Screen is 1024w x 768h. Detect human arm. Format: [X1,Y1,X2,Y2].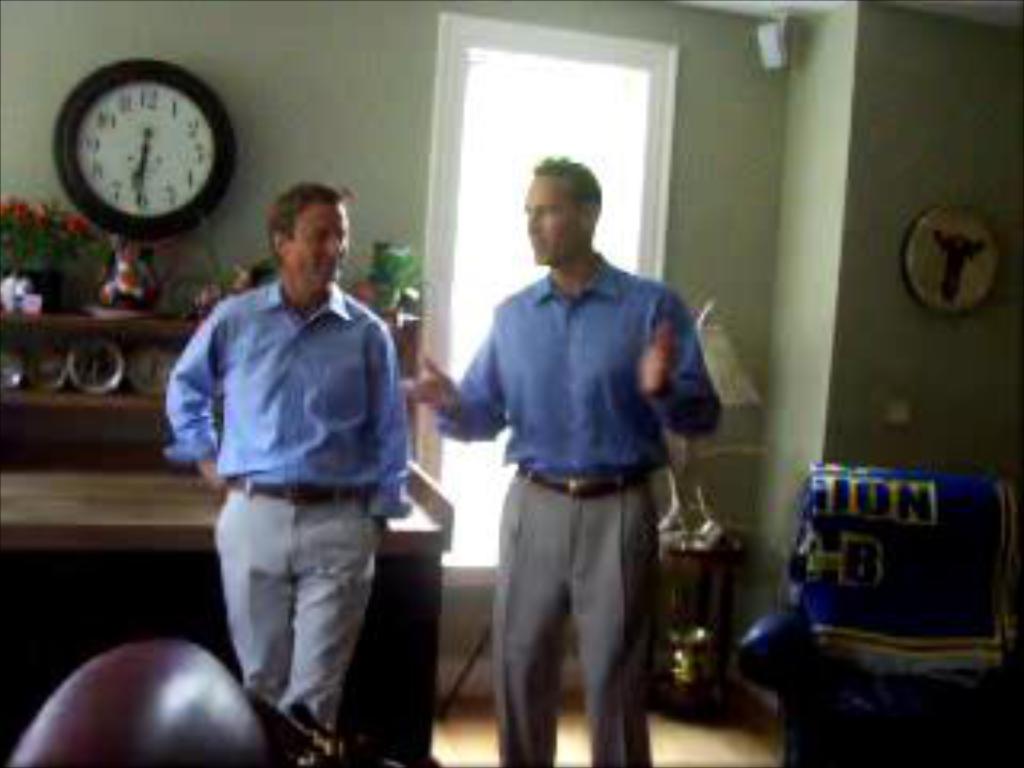
[163,314,240,506].
